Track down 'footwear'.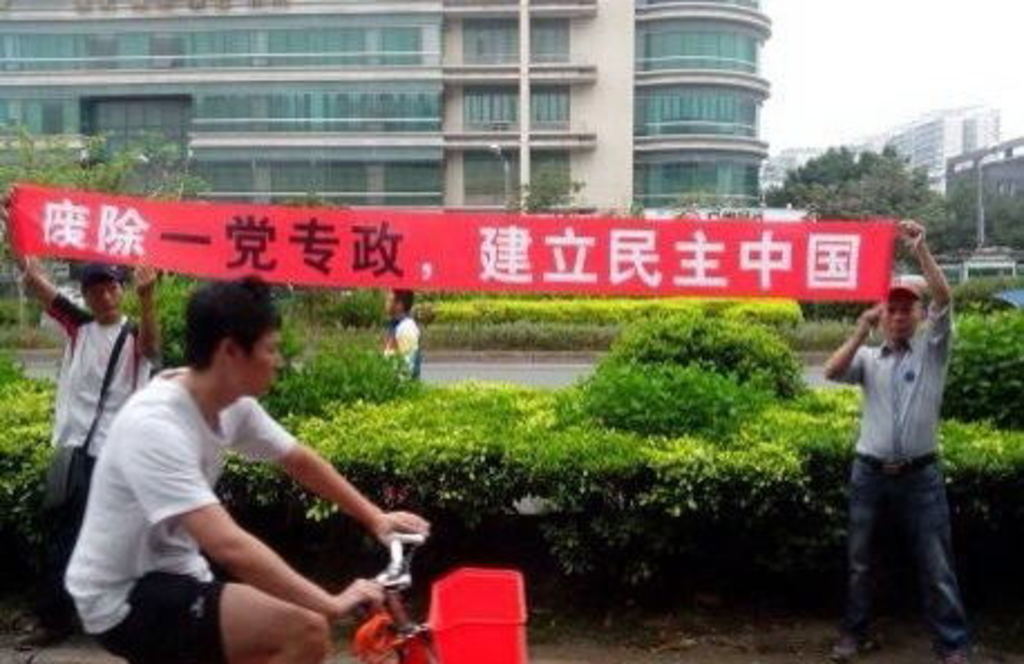
Tracked to box=[829, 626, 883, 662].
